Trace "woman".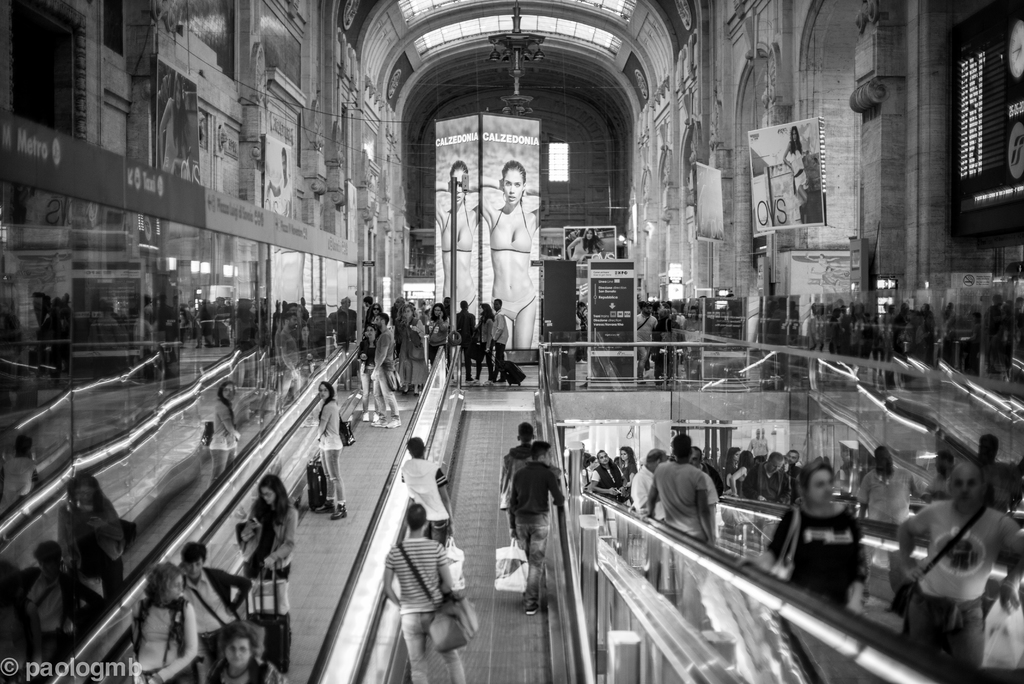
Traced to [left=235, top=471, right=298, bottom=672].
